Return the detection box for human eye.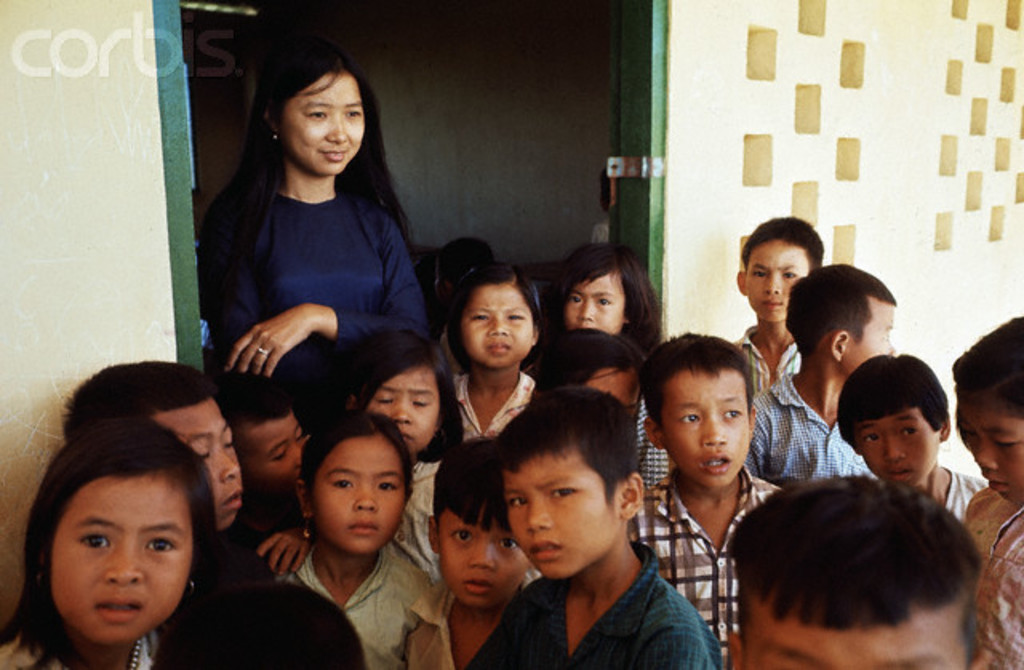
Rect(374, 478, 397, 494).
